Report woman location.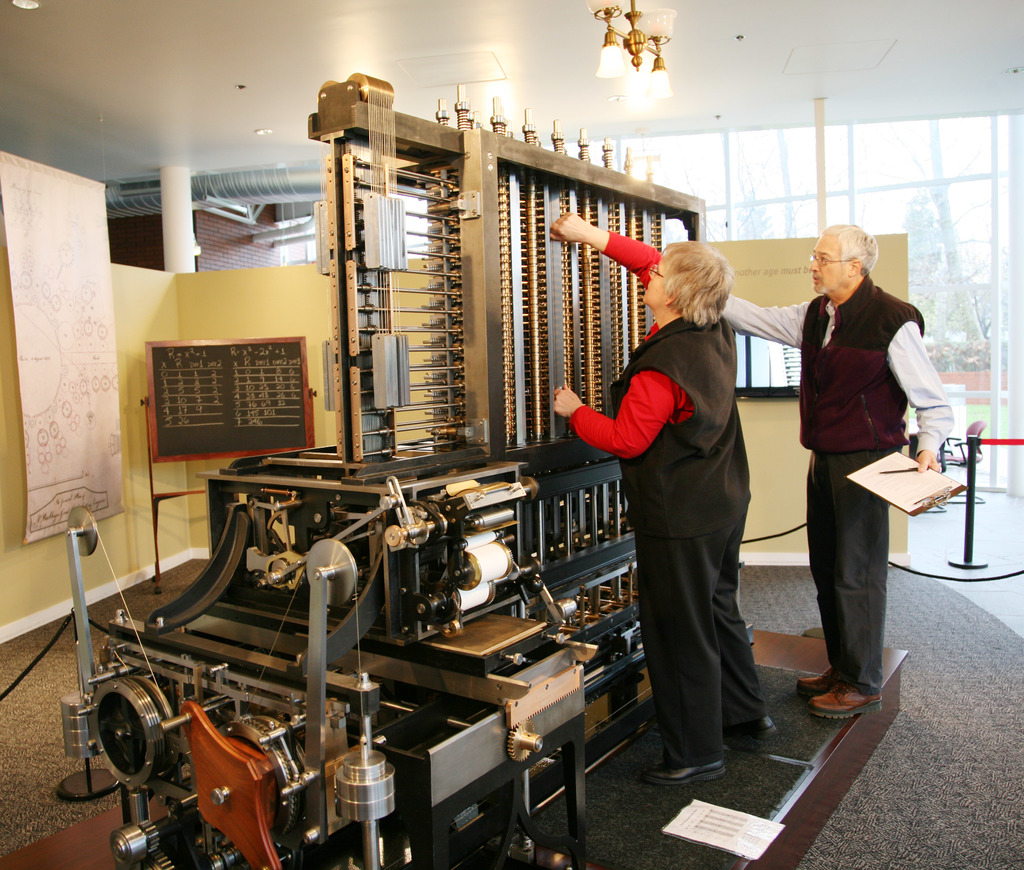
Report: l=546, t=214, r=752, b=786.
